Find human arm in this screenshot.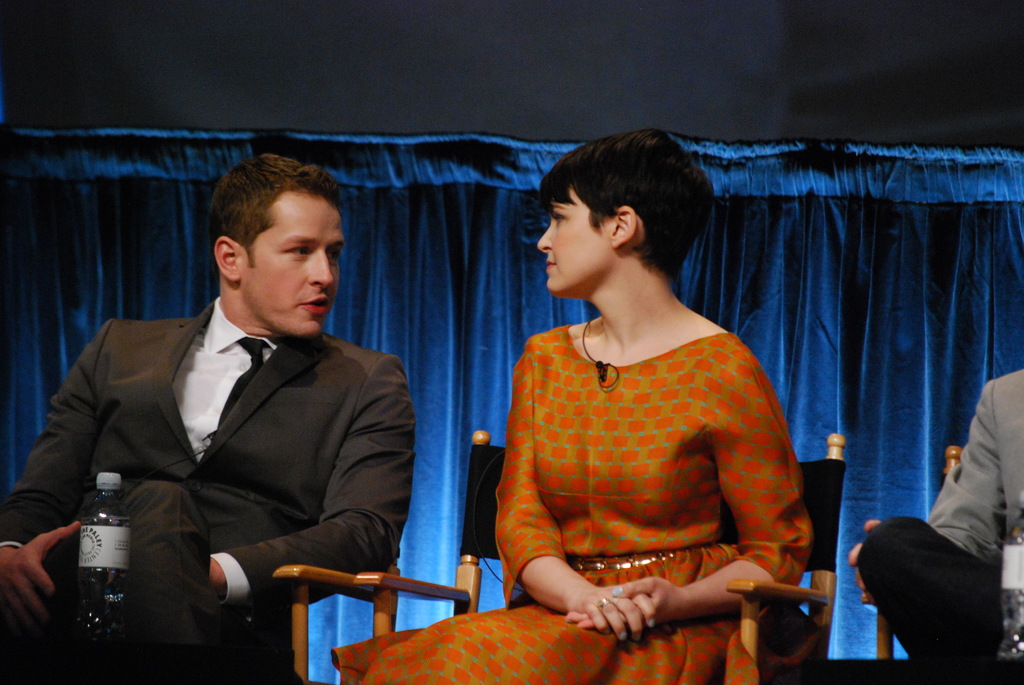
The bounding box for human arm is {"x1": 844, "y1": 375, "x2": 1011, "y2": 627}.
